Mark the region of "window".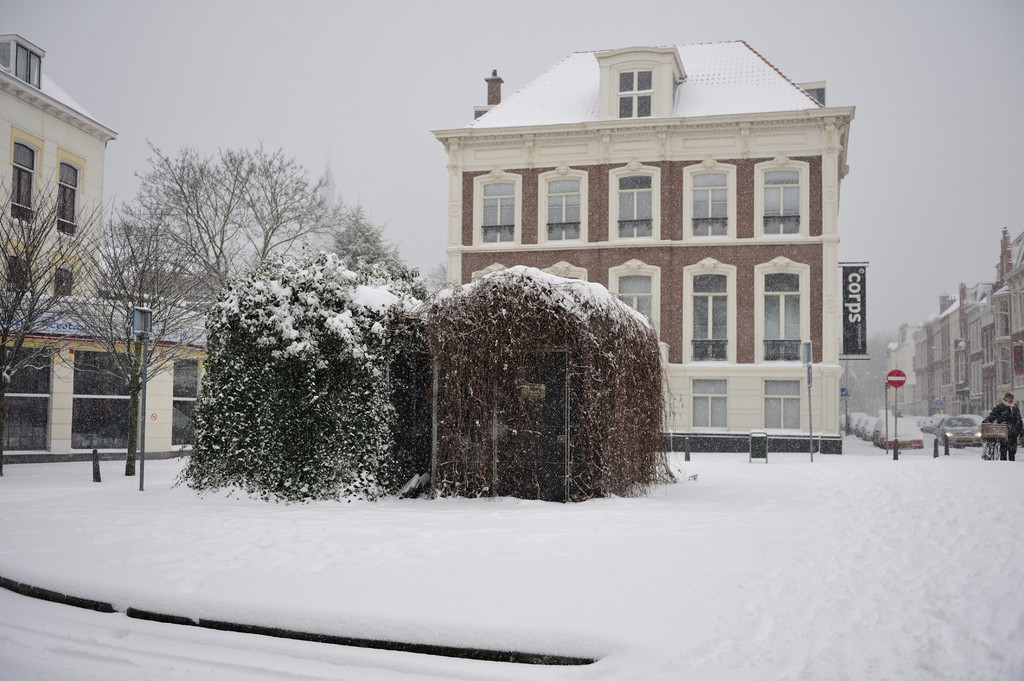
Region: (x1=470, y1=170, x2=524, y2=251).
